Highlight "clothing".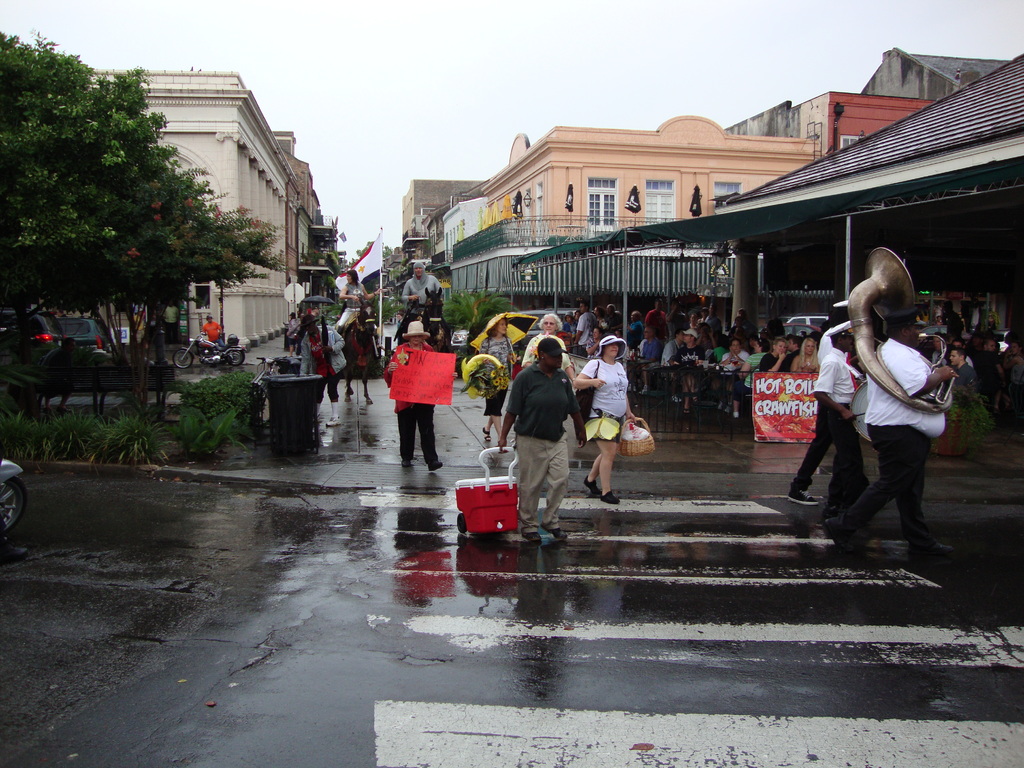
Highlighted region: rect(643, 309, 668, 333).
